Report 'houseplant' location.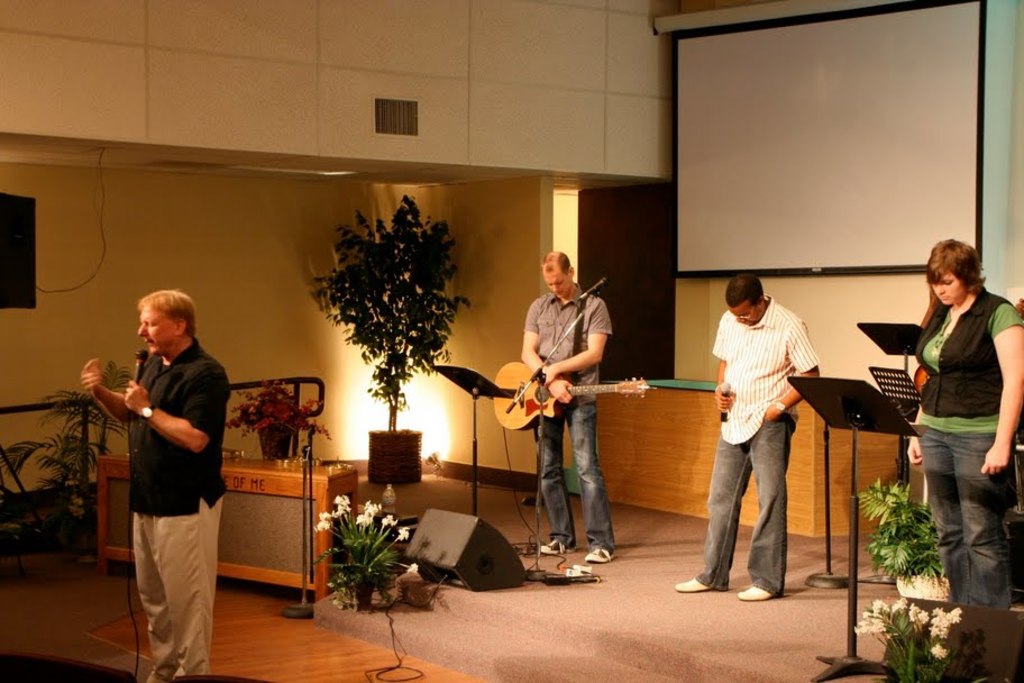
Report: [left=299, top=173, right=475, bottom=481].
